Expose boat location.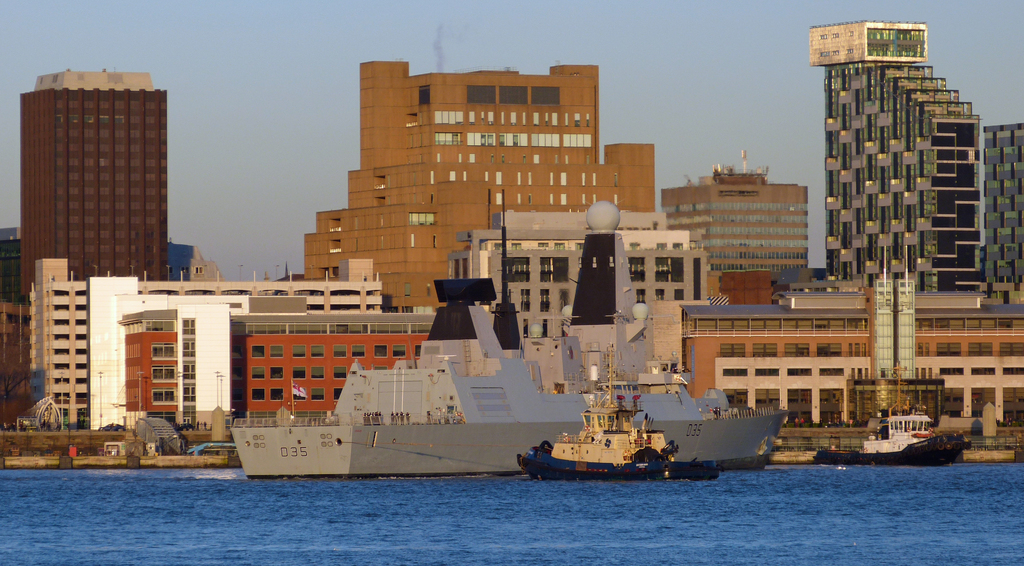
Exposed at 218, 201, 796, 483.
